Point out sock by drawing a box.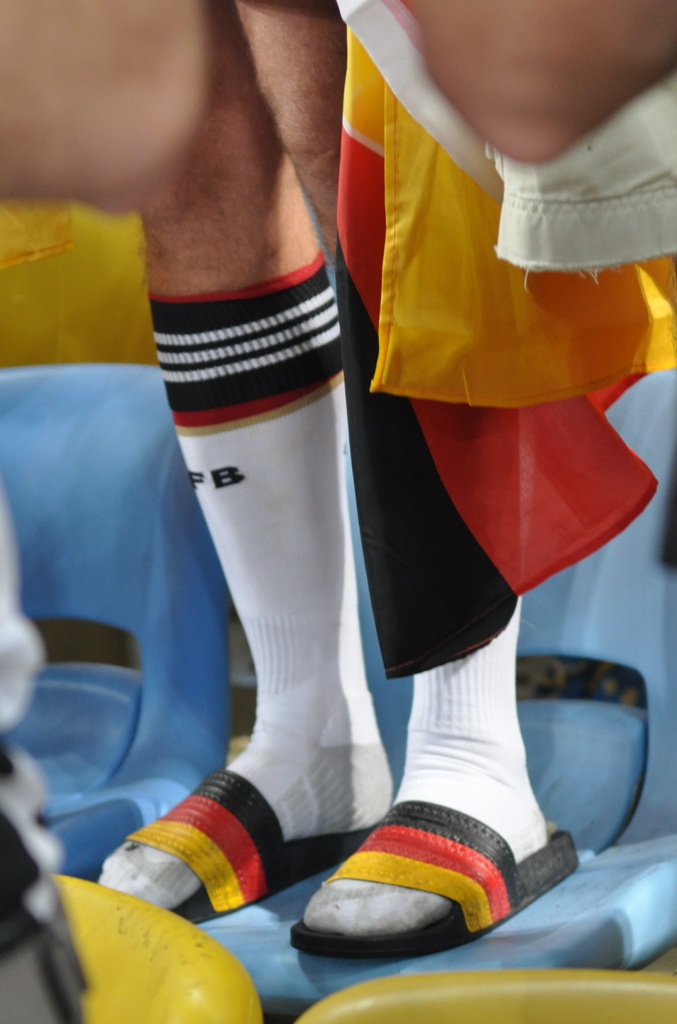
locate(301, 594, 554, 935).
